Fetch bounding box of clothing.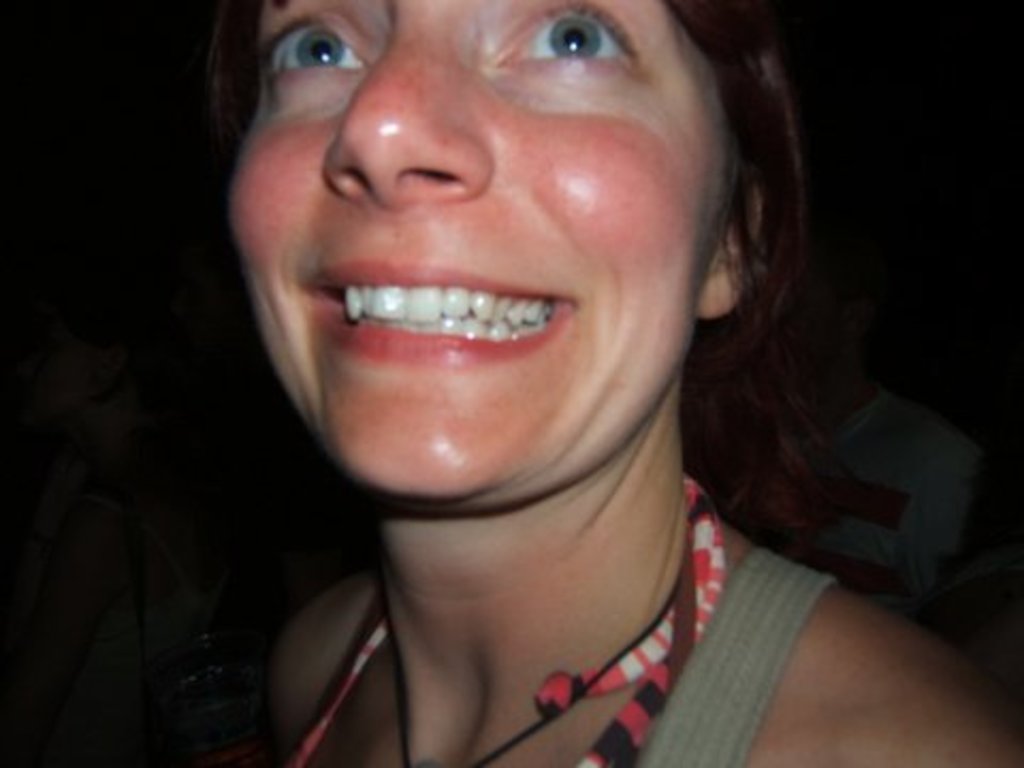
Bbox: (233, 542, 864, 766).
